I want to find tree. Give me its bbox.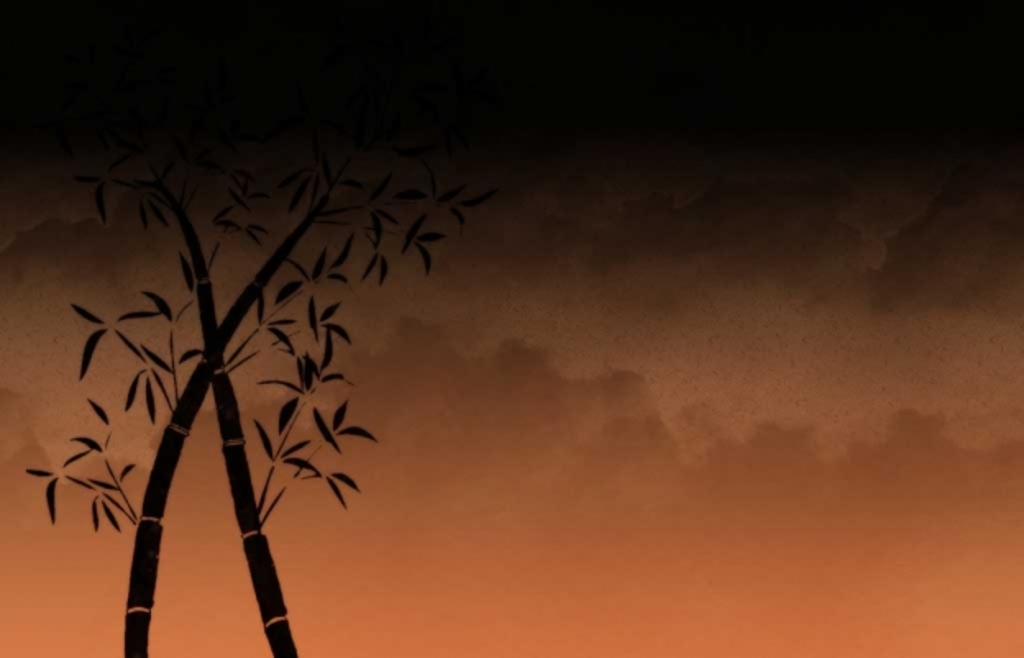
left=82, top=143, right=369, bottom=656.
